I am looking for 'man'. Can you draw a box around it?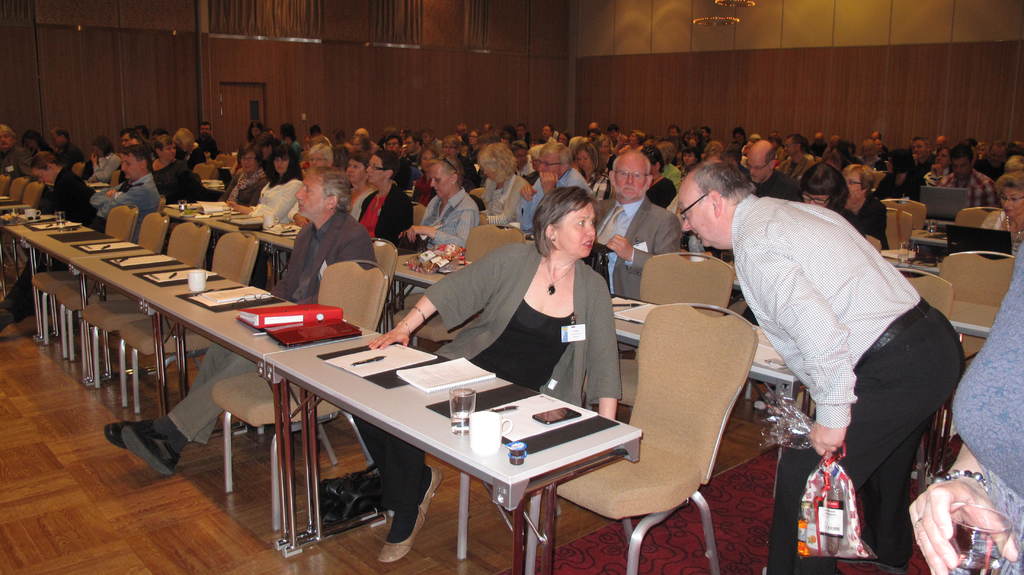
Sure, the bounding box is l=188, t=115, r=221, b=162.
